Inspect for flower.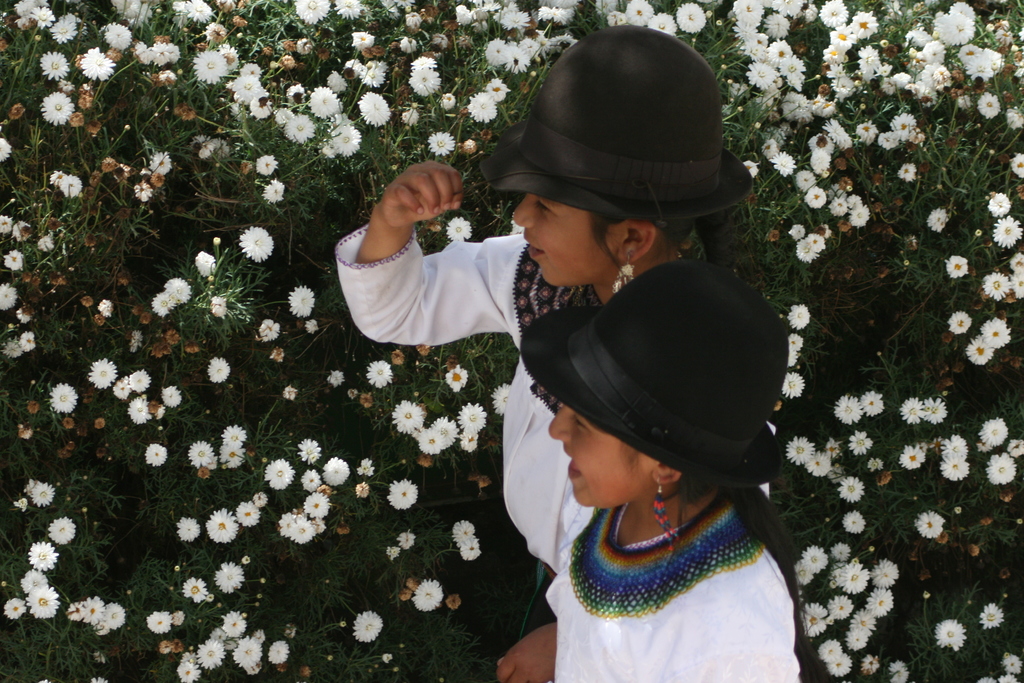
Inspection: <region>219, 424, 248, 446</region>.
